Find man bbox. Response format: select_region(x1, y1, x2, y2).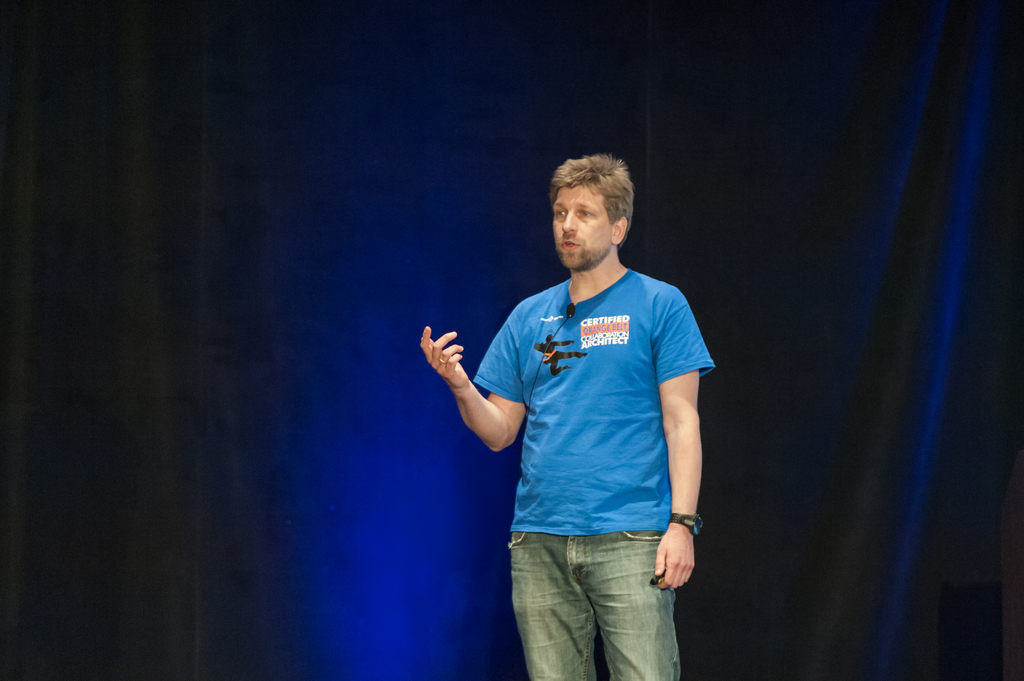
select_region(440, 131, 700, 680).
